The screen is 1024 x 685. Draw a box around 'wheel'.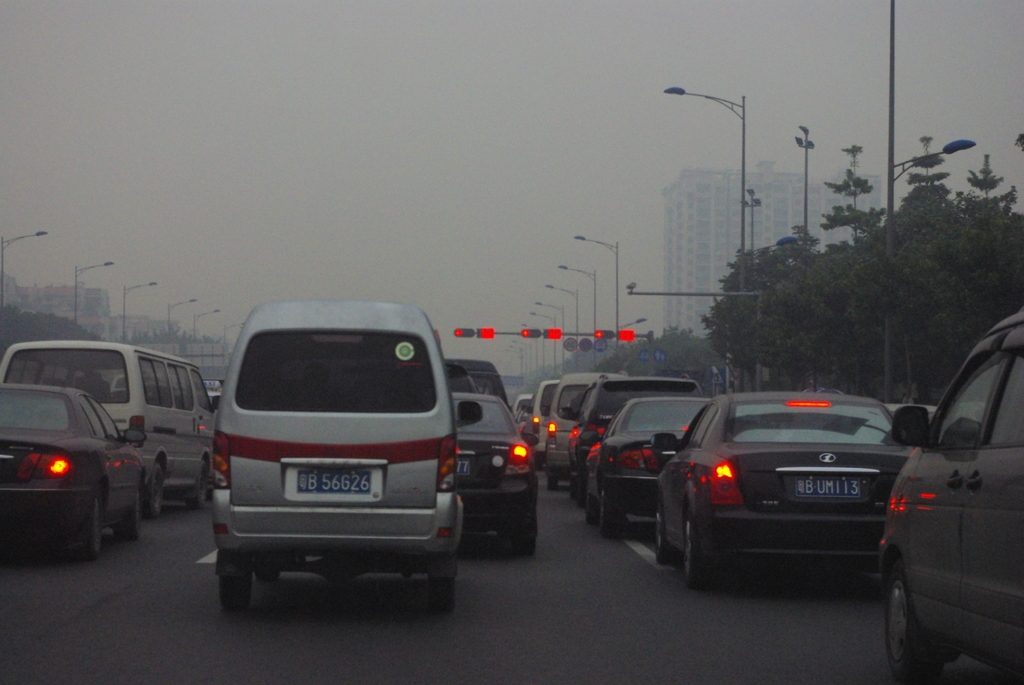
[513, 525, 535, 559].
